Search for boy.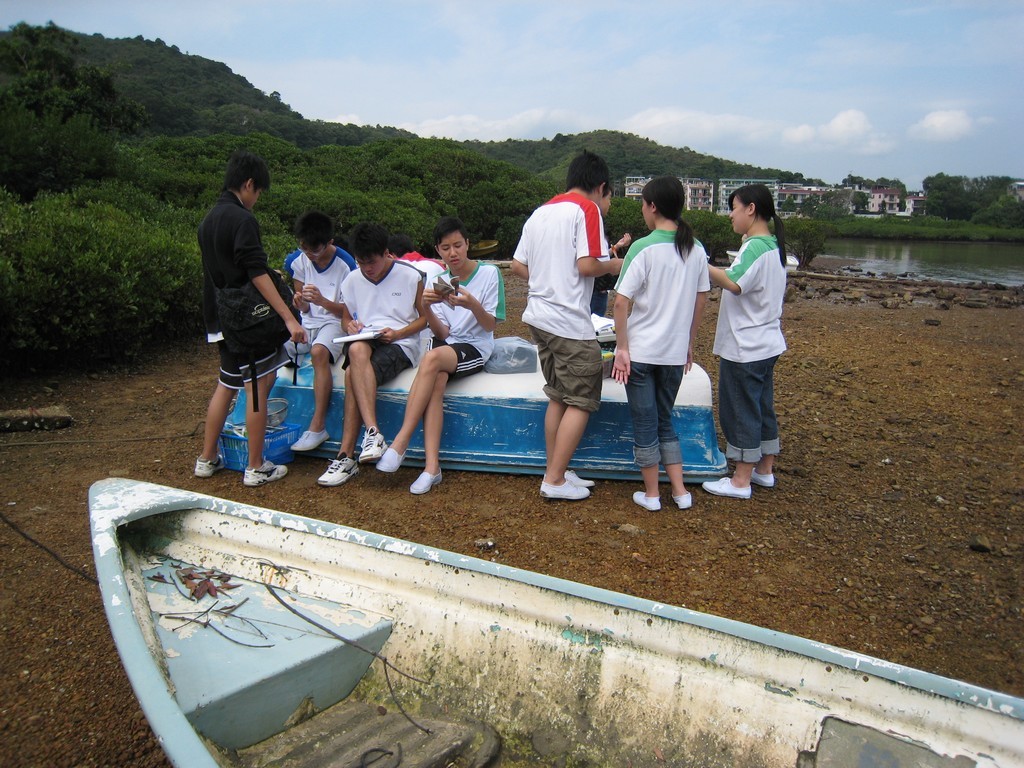
Found at bbox=[329, 224, 430, 488].
